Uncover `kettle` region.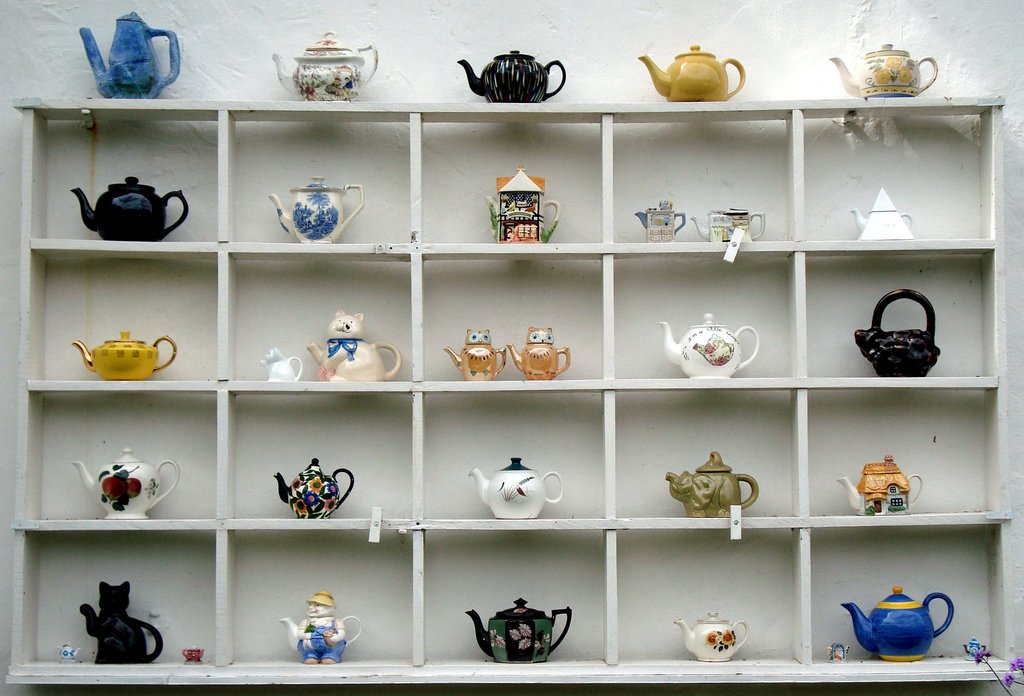
Uncovered: <region>443, 325, 509, 382</region>.
